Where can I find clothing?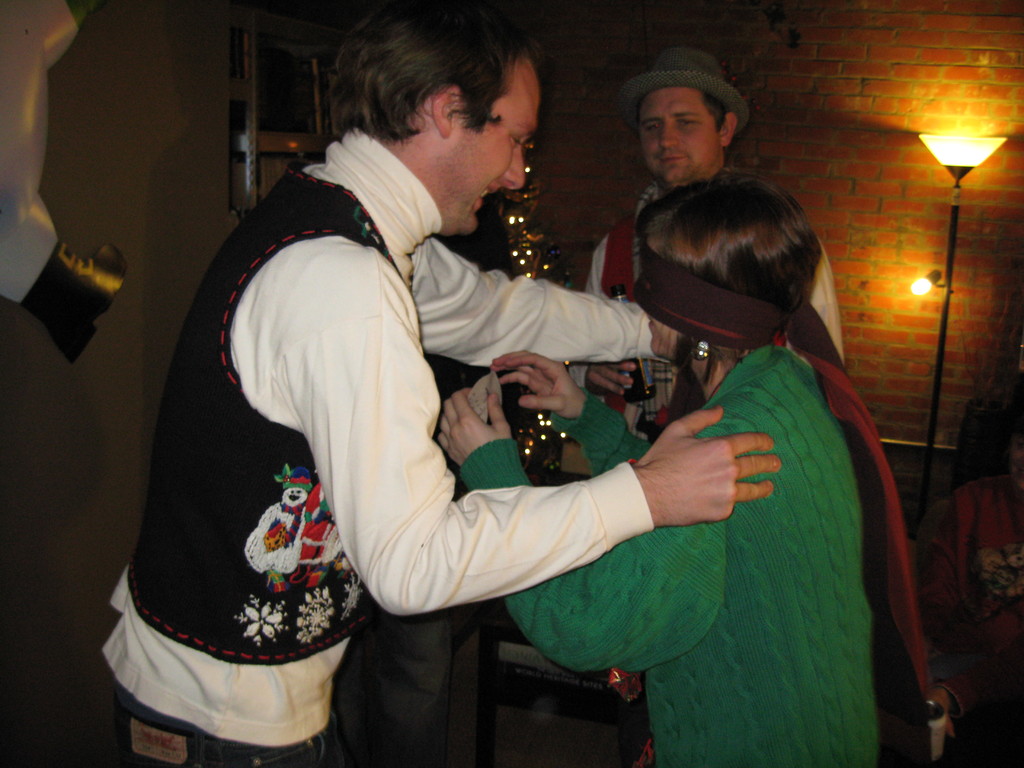
You can find it at box(465, 347, 878, 767).
